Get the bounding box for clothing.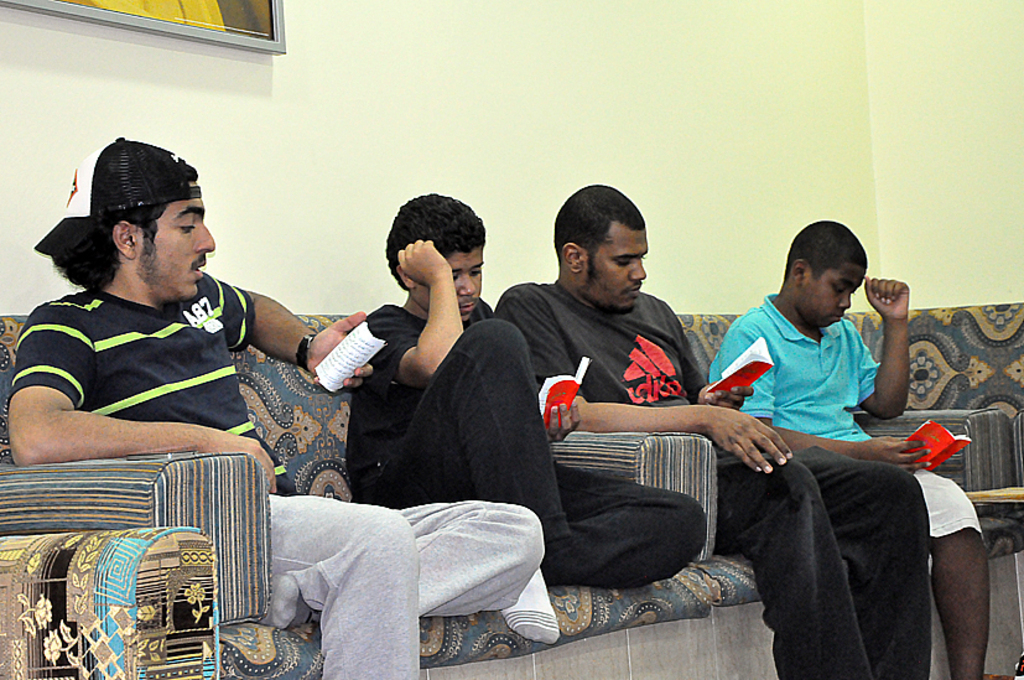
bbox=(352, 295, 719, 581).
